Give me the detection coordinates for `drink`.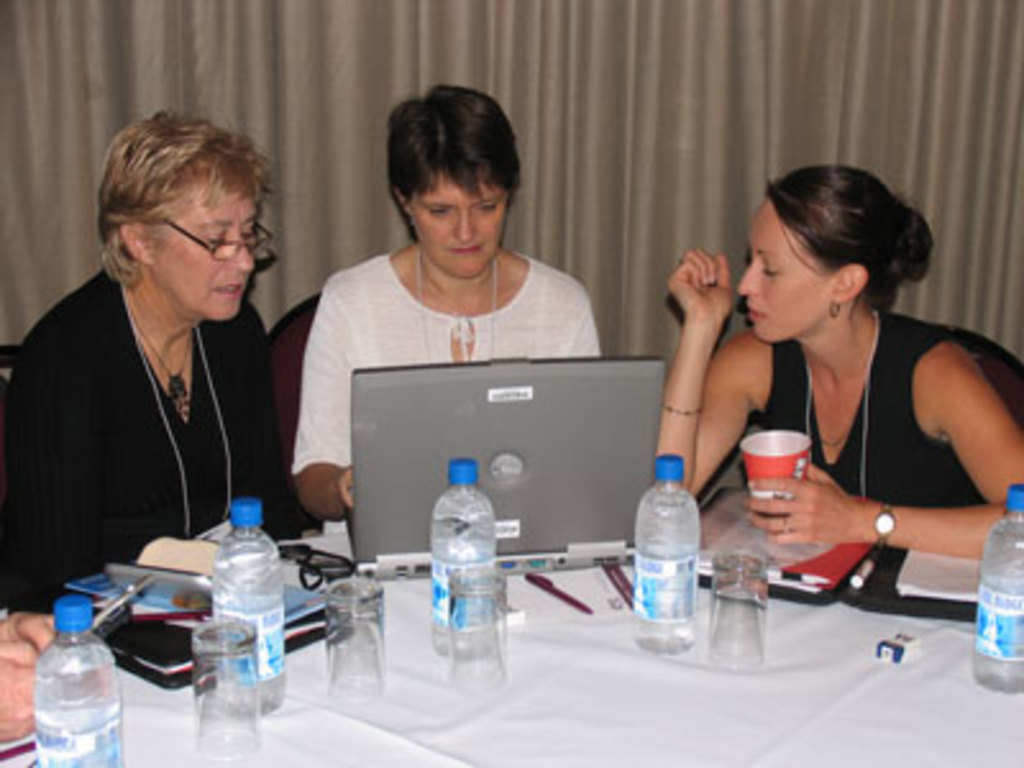
detection(978, 486, 1021, 691).
